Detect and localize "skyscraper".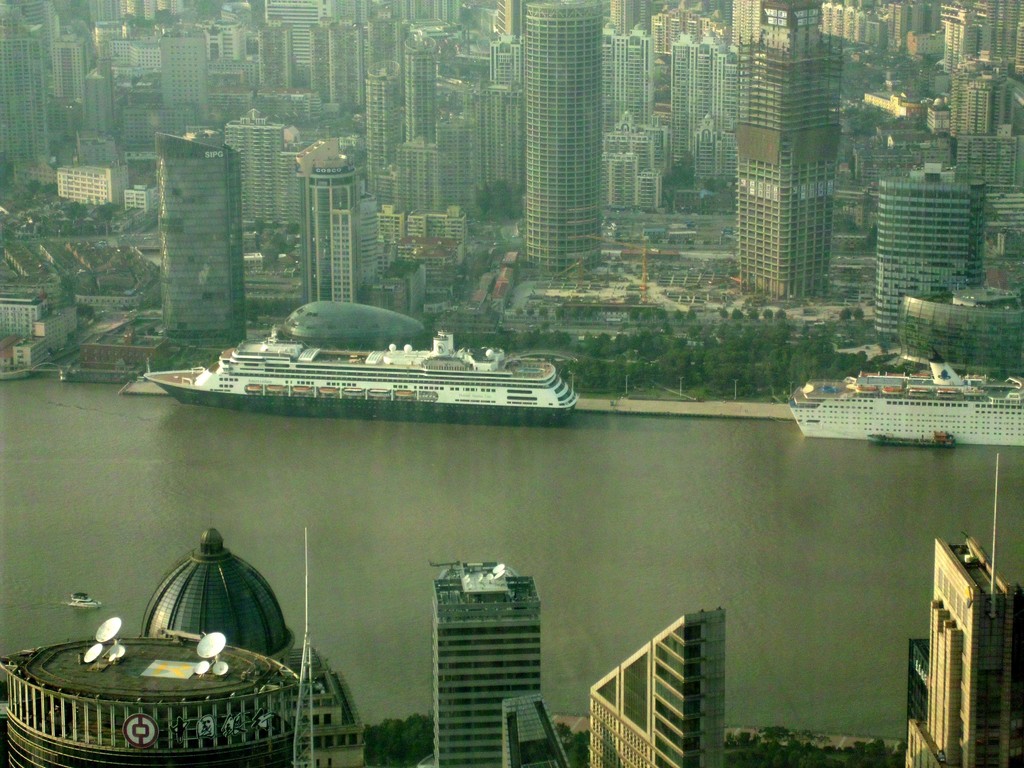
Localized at detection(120, 170, 155, 211).
